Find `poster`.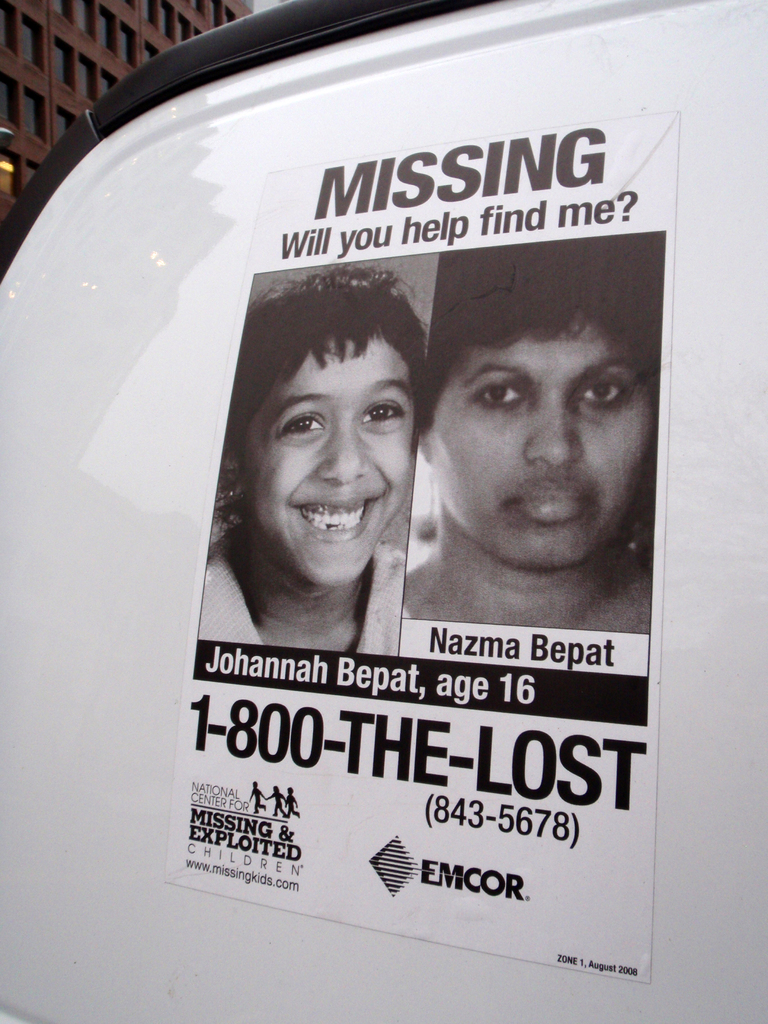
box(168, 120, 672, 991).
